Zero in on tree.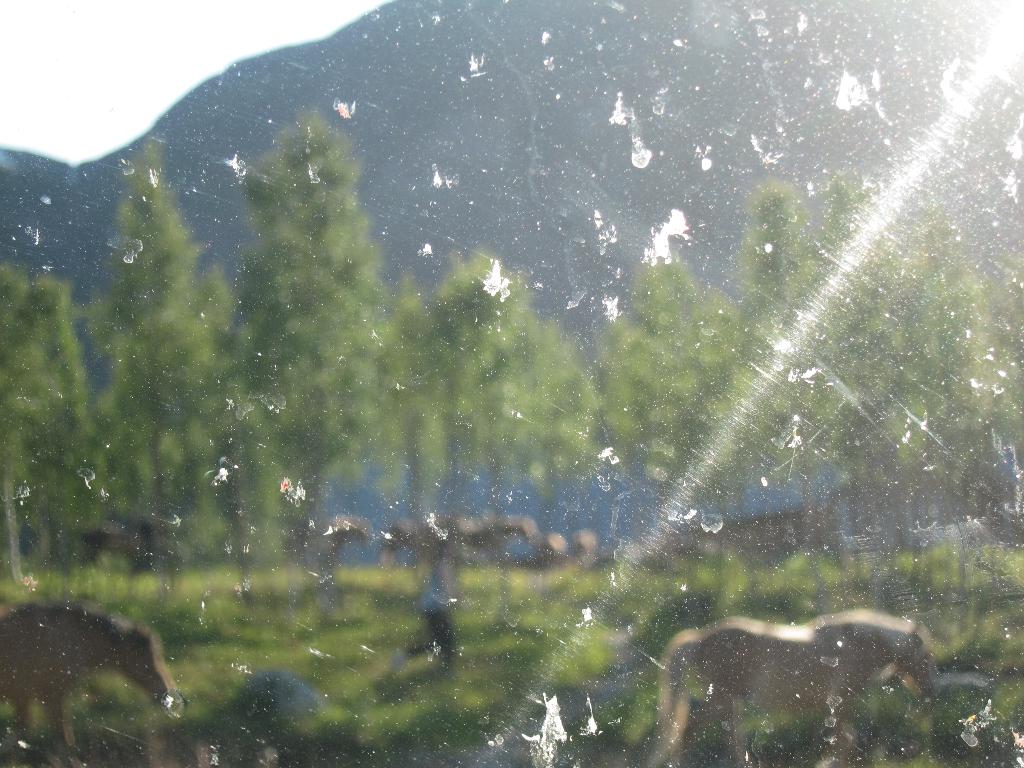
Zeroed in: 388 248 593 552.
